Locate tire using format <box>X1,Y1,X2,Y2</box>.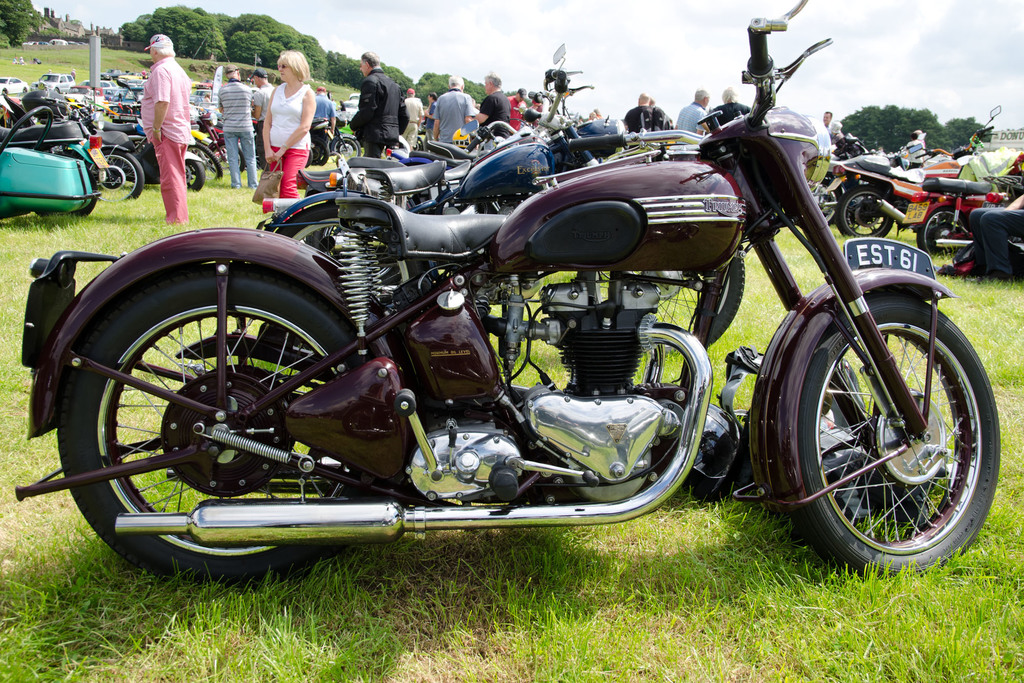
<box>577,248,742,352</box>.
